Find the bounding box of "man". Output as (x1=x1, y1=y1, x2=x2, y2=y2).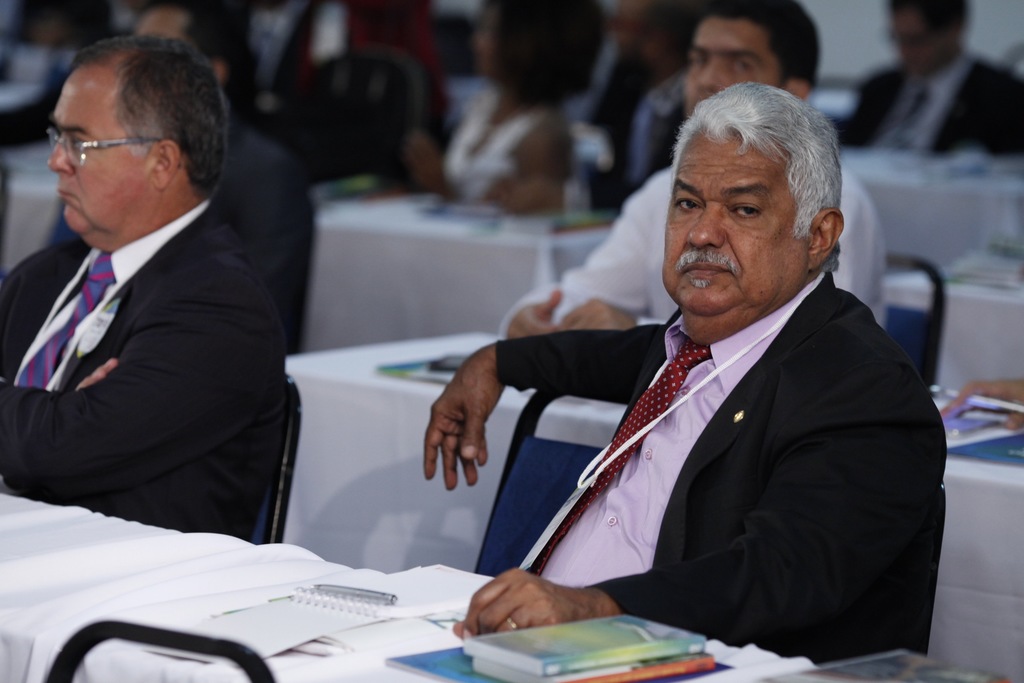
(x1=834, y1=0, x2=1023, y2=162).
